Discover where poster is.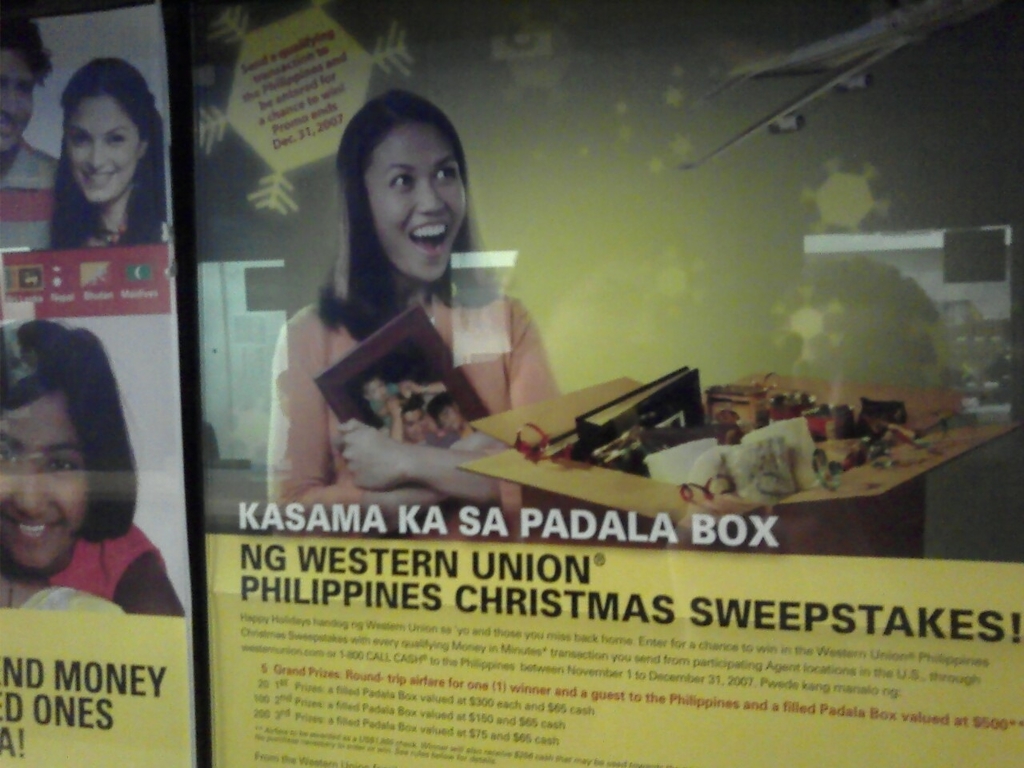
Discovered at <bbox>185, 0, 1023, 767</bbox>.
